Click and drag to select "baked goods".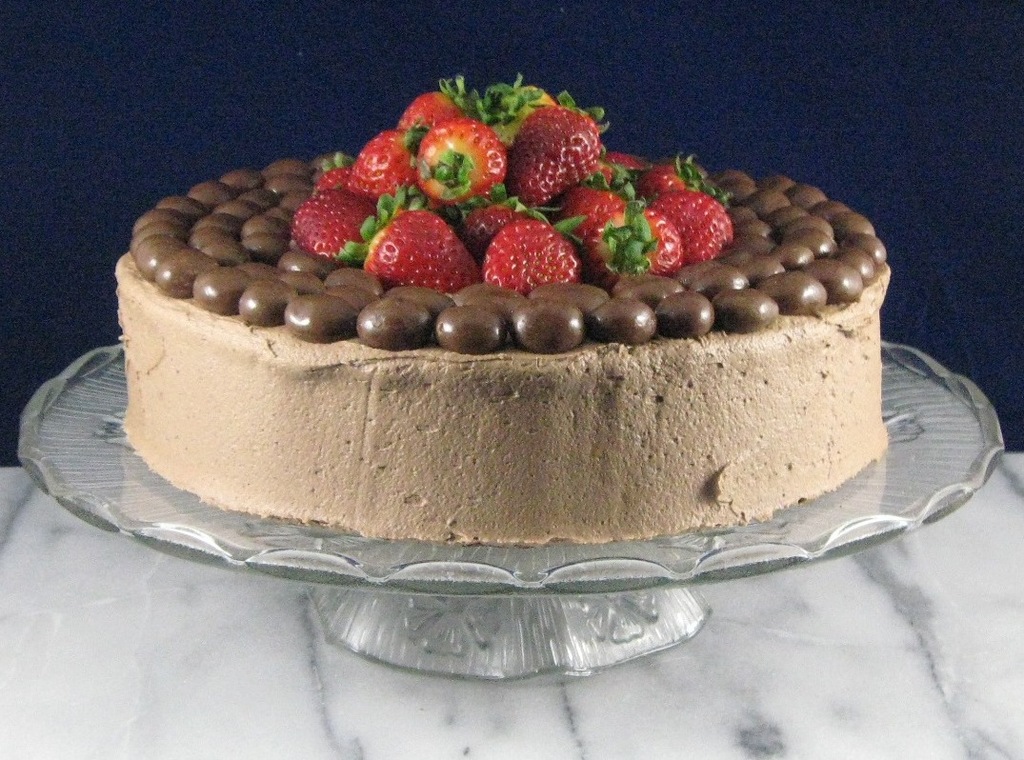
Selection: <bbox>119, 81, 893, 555</bbox>.
